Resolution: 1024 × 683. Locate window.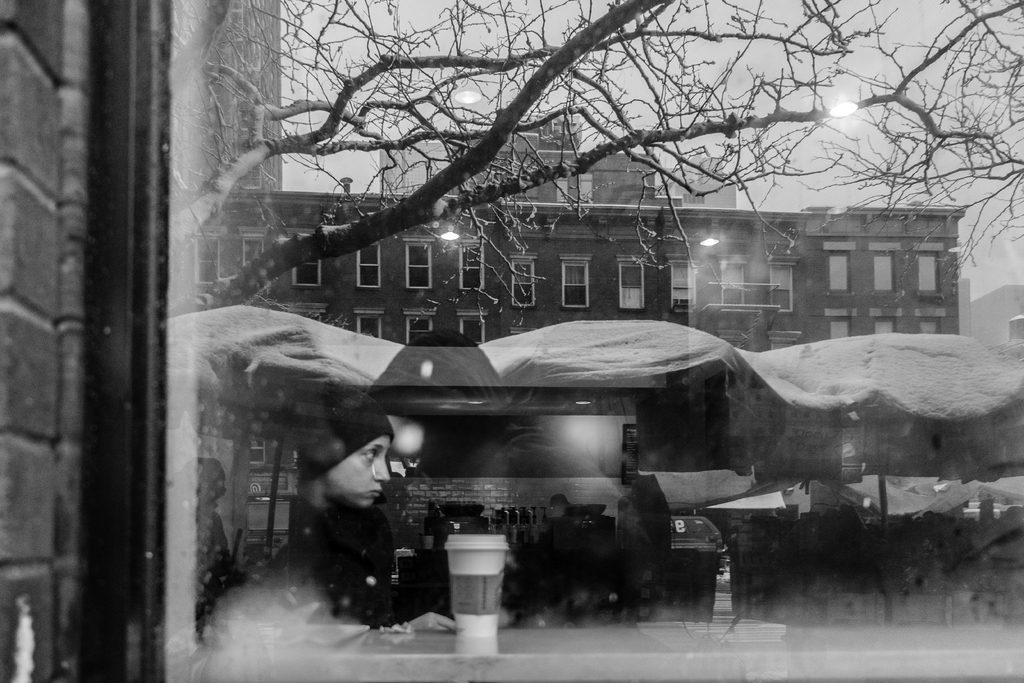
x1=456, y1=237, x2=483, y2=292.
